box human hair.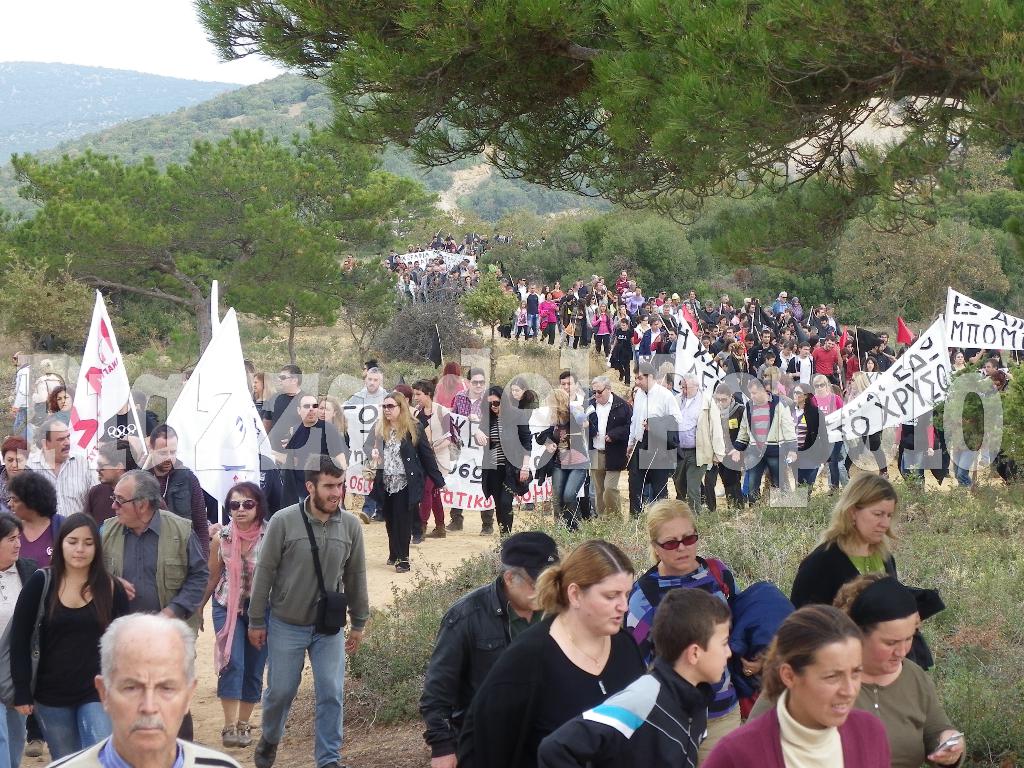
443/364/463/396.
